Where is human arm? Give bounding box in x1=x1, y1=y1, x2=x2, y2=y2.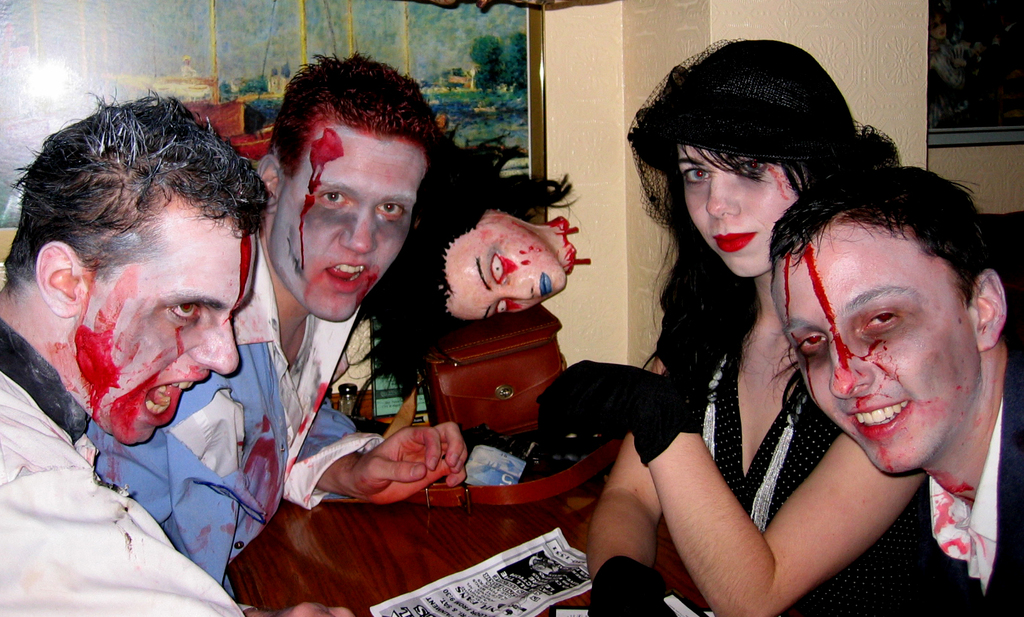
x1=578, y1=353, x2=704, y2=616.
